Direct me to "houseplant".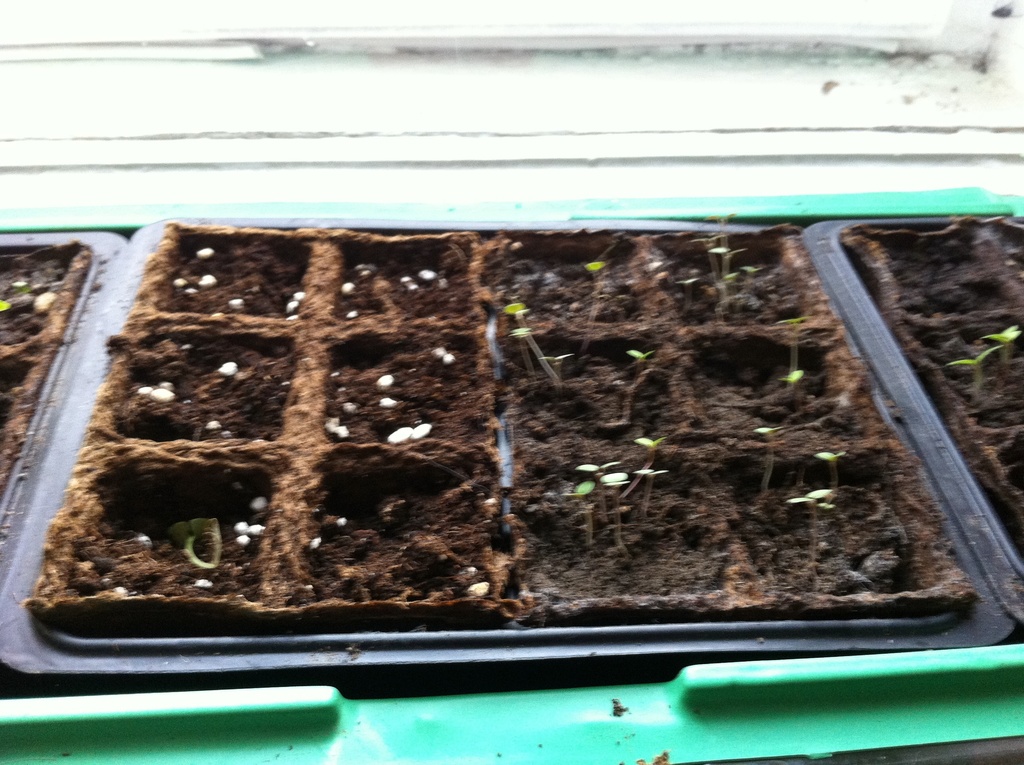
Direction: l=0, t=203, r=1023, b=764.
